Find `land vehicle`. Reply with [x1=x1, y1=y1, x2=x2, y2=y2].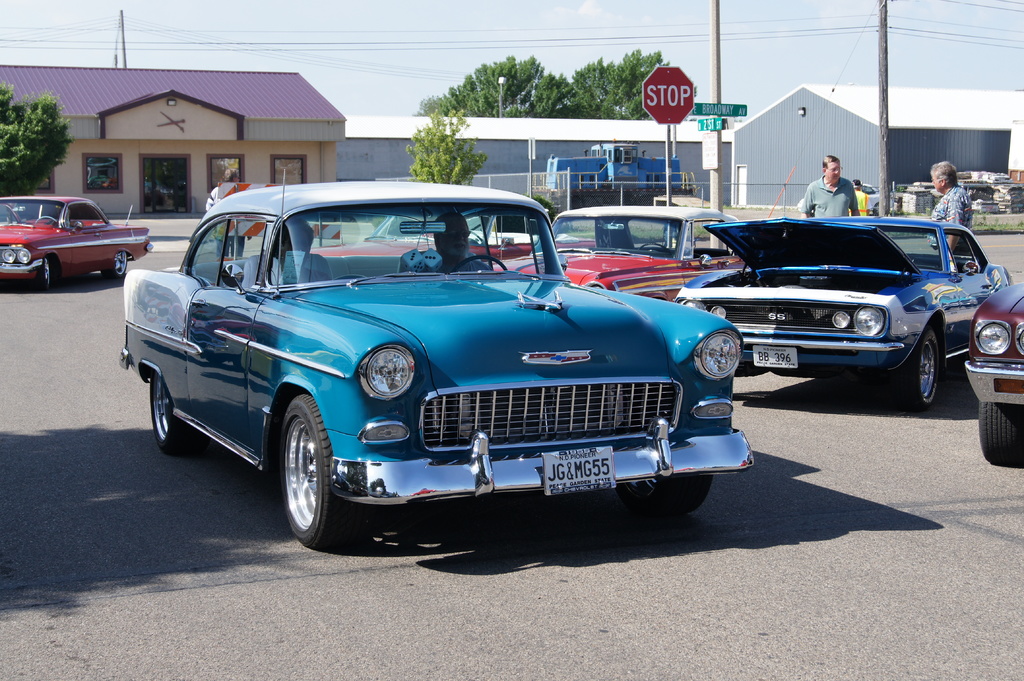
[x1=309, y1=216, x2=594, y2=265].
